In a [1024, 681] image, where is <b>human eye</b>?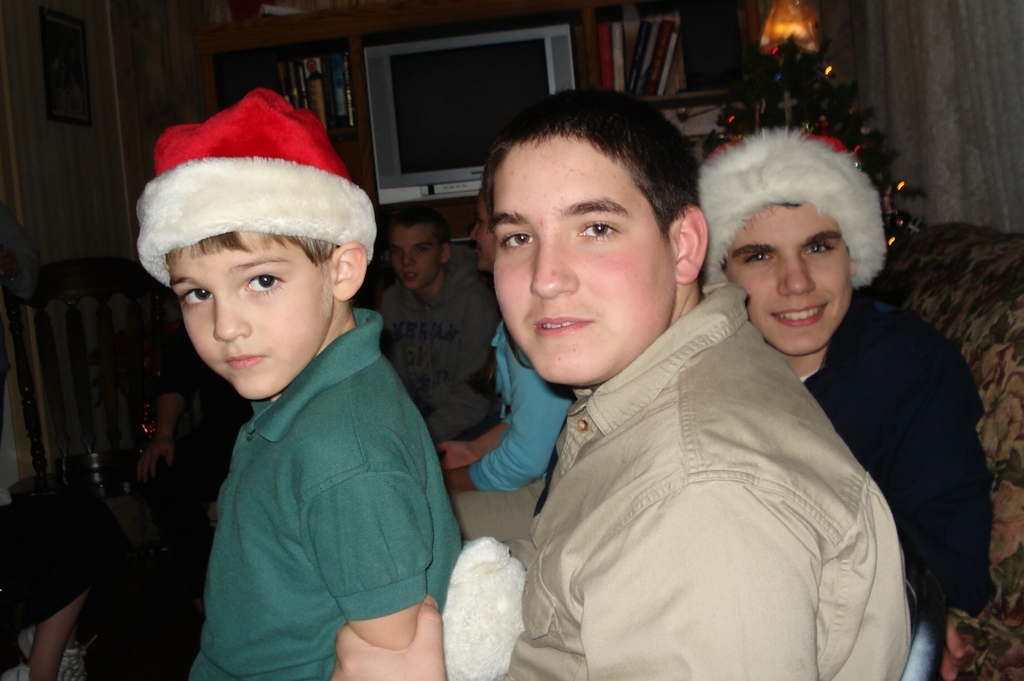
left=497, top=227, right=535, bottom=253.
